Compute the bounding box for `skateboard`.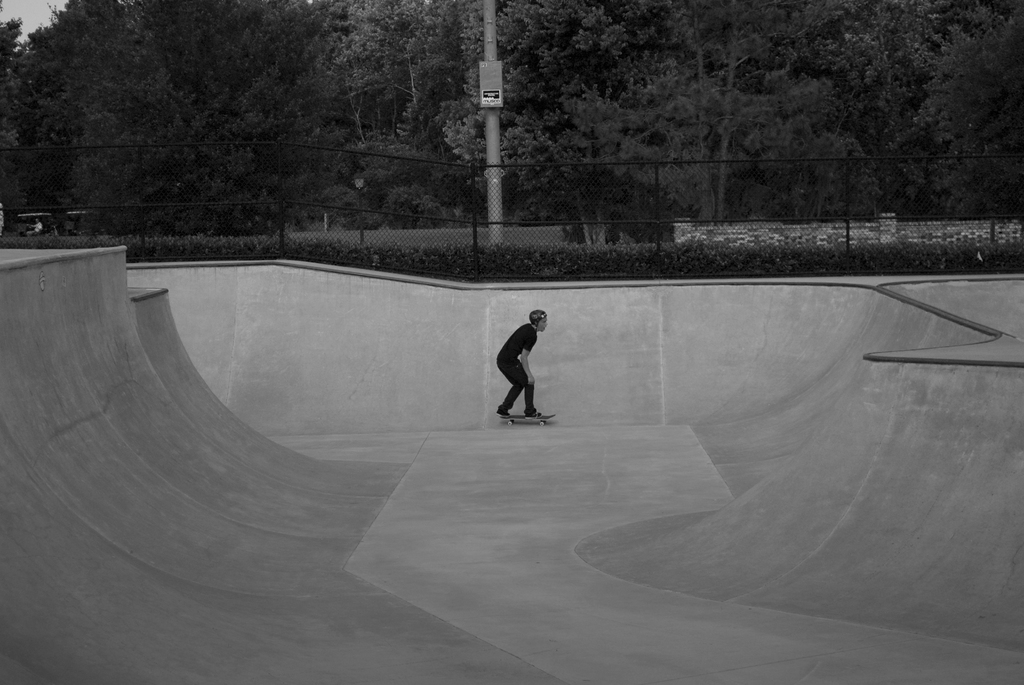
(left=502, top=413, right=557, bottom=425).
